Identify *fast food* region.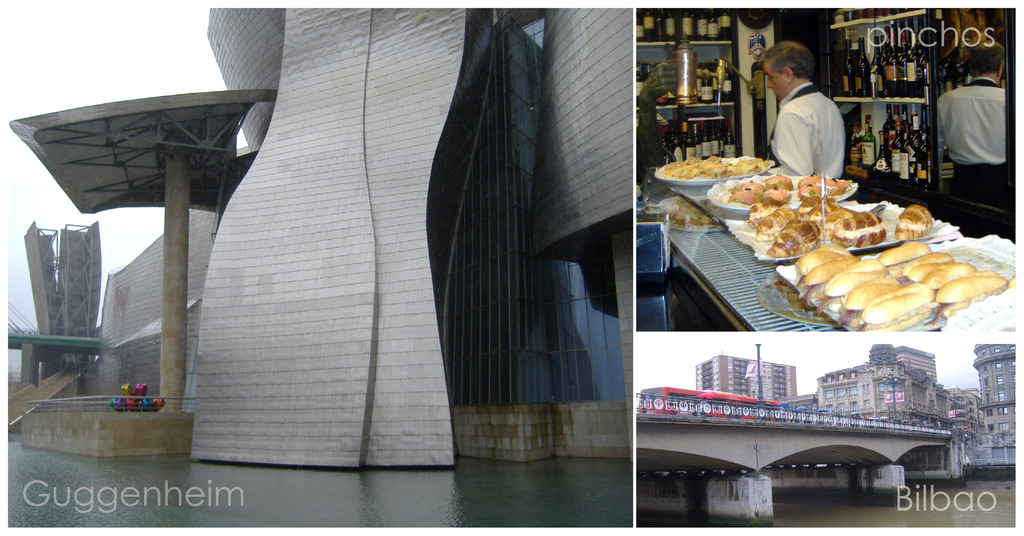
Region: (812,258,893,315).
